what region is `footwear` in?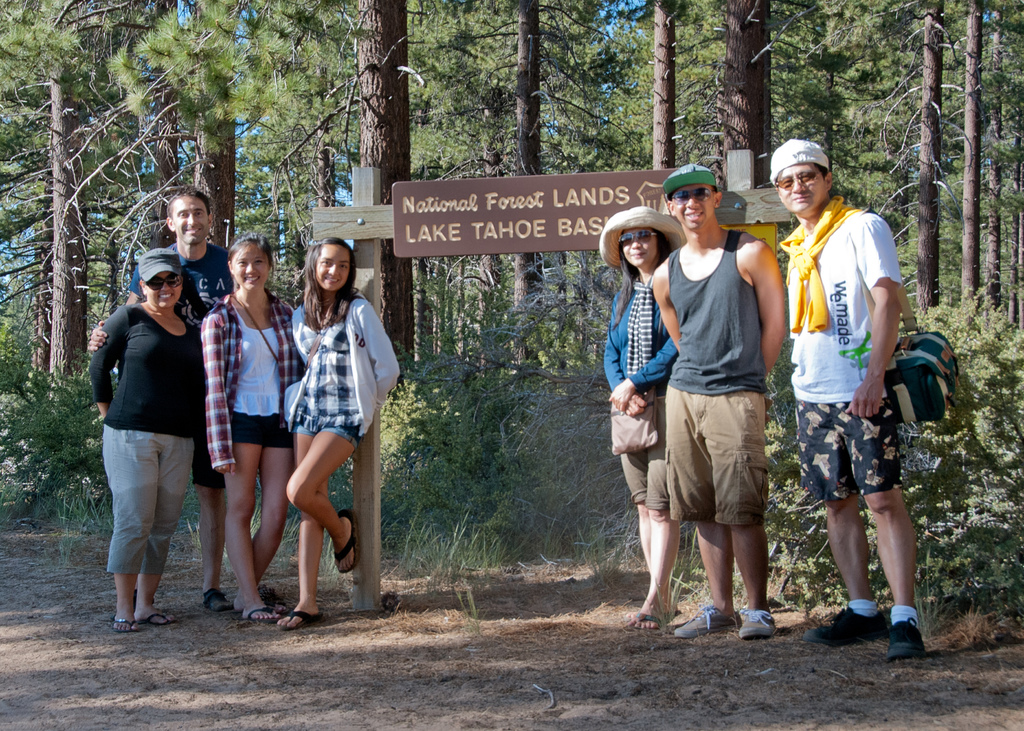
left=118, top=608, right=132, bottom=633.
